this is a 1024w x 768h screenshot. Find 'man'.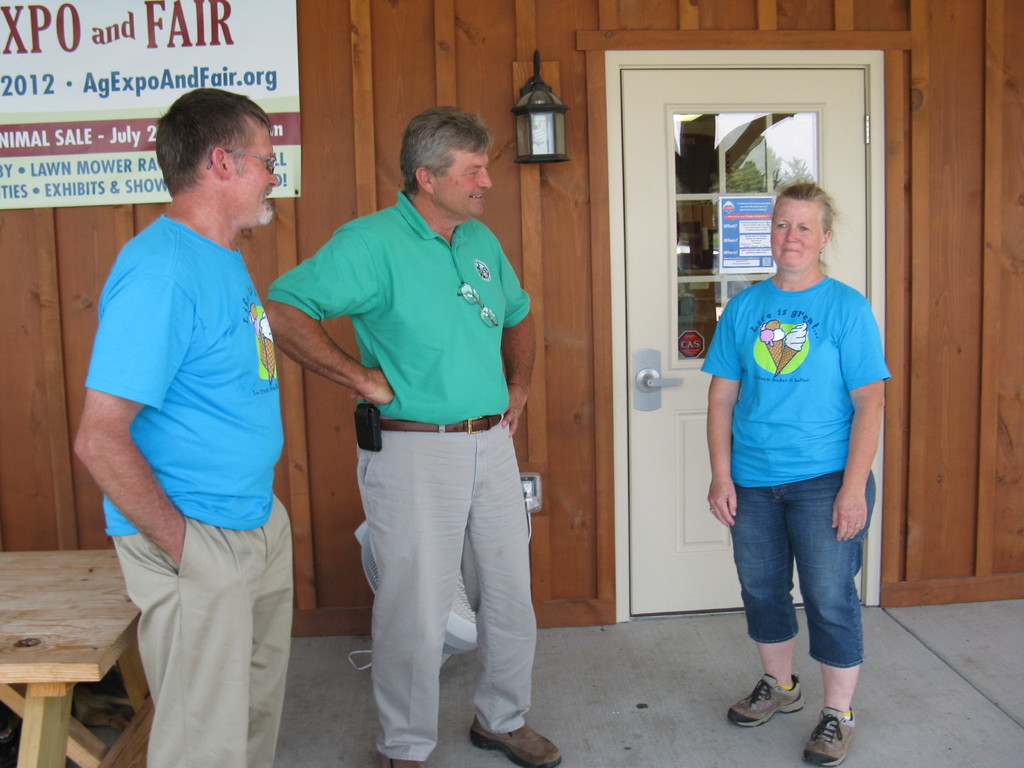
Bounding box: {"x1": 72, "y1": 76, "x2": 313, "y2": 751}.
